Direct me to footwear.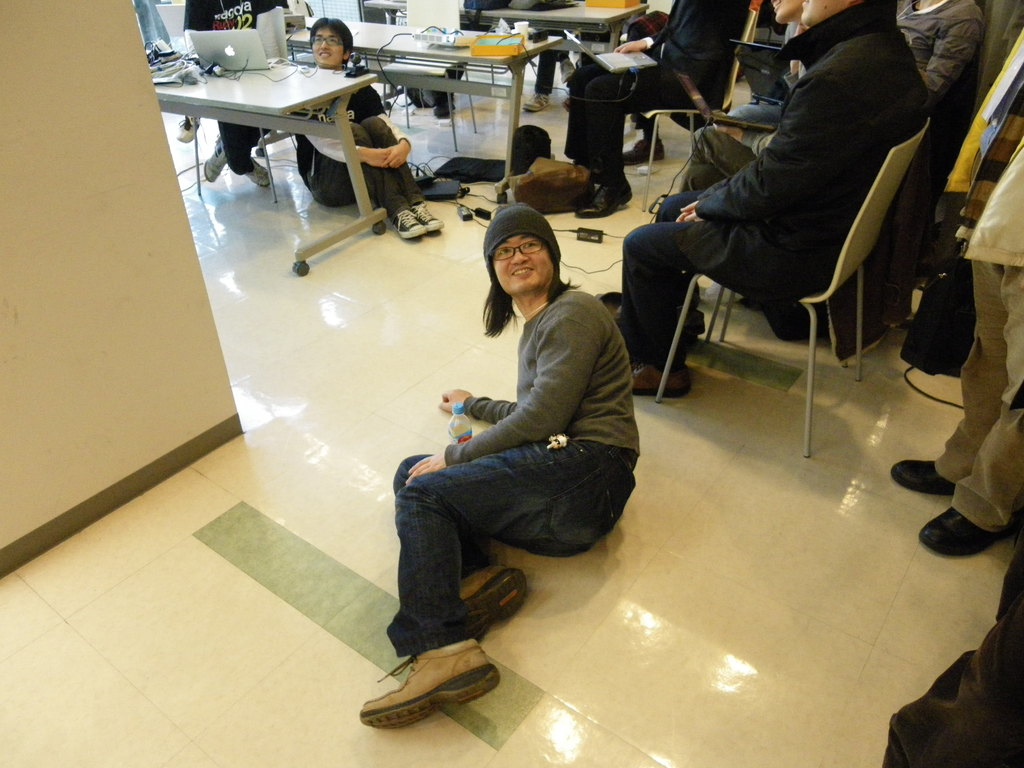
Direction: box=[234, 156, 275, 182].
